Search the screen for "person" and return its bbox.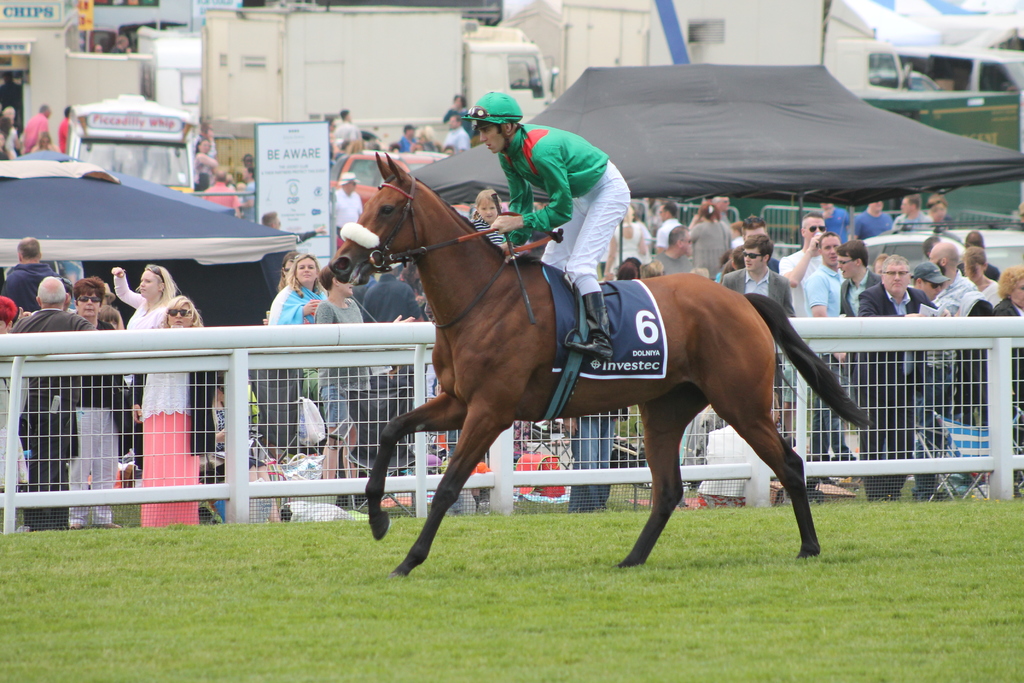
Found: left=11, top=276, right=118, bottom=518.
